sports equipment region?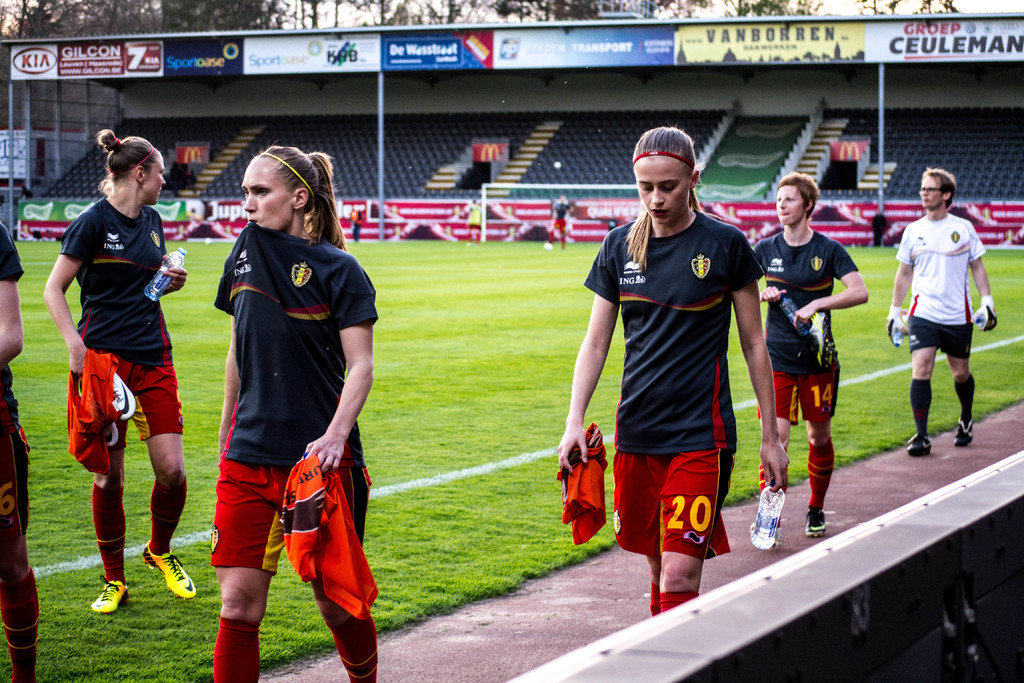
954 417 973 447
